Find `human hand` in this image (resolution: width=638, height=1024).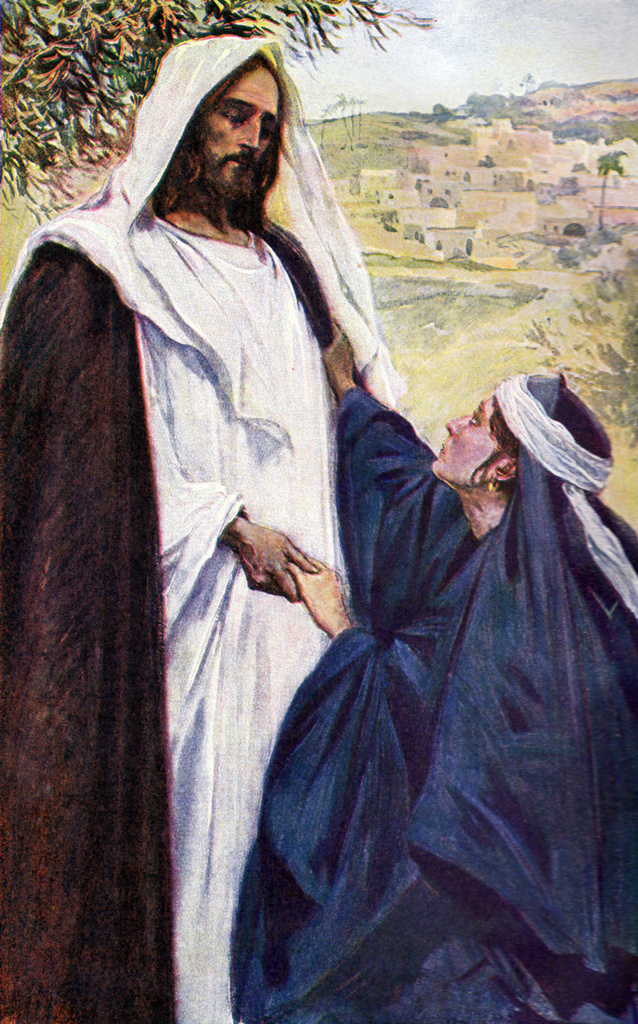
(283,552,348,634).
